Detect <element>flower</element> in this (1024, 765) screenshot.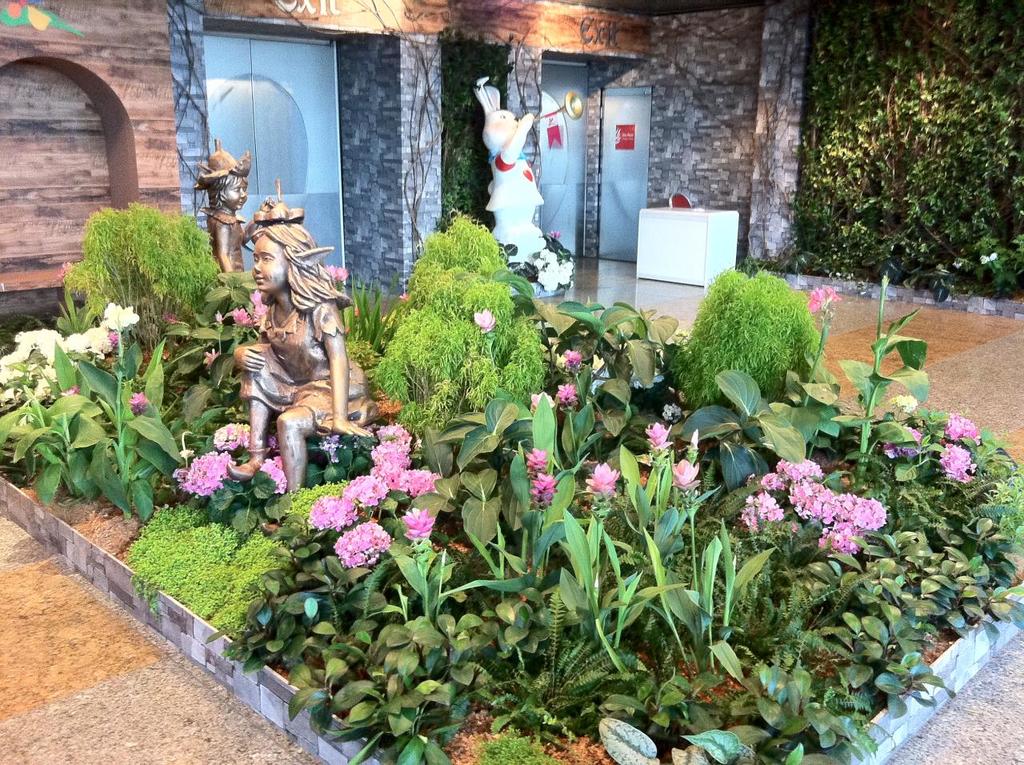
Detection: {"x1": 159, "y1": 310, "x2": 181, "y2": 323}.
